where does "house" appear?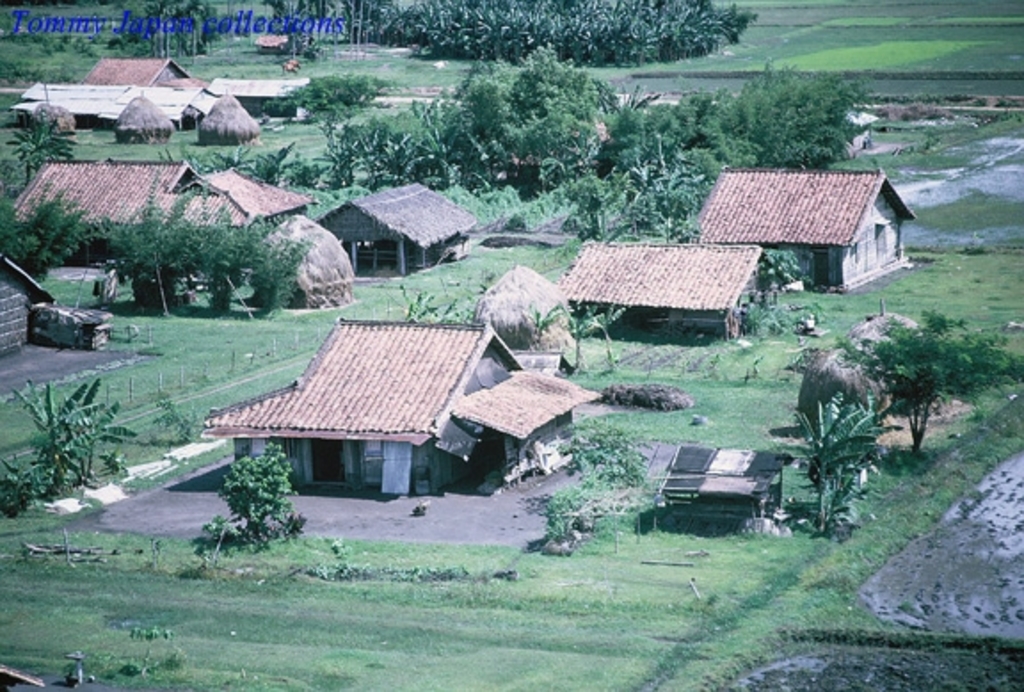
Appears at x1=16, y1=57, x2=304, y2=128.
